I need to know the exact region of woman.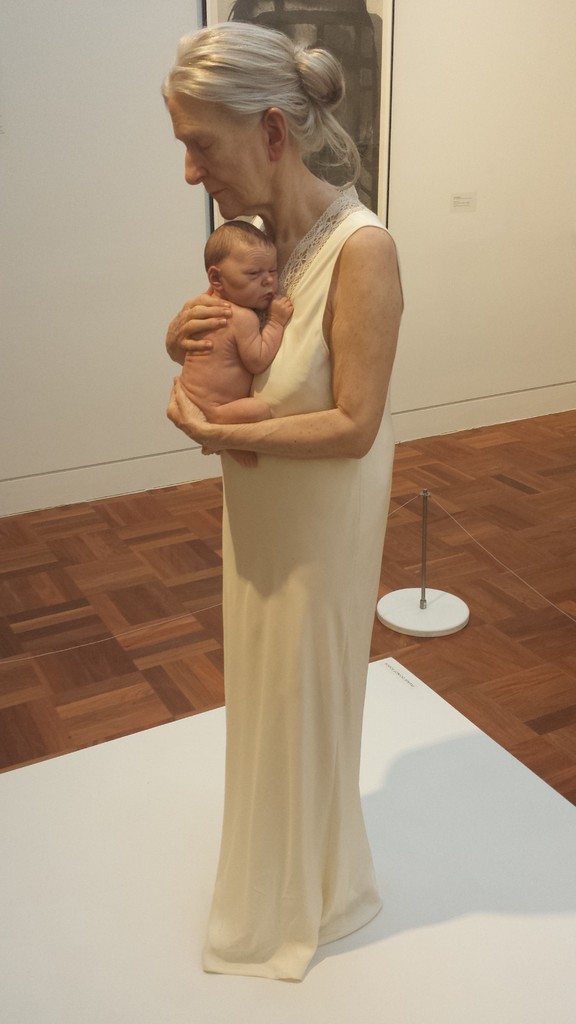
Region: left=157, top=17, right=406, bottom=1008.
